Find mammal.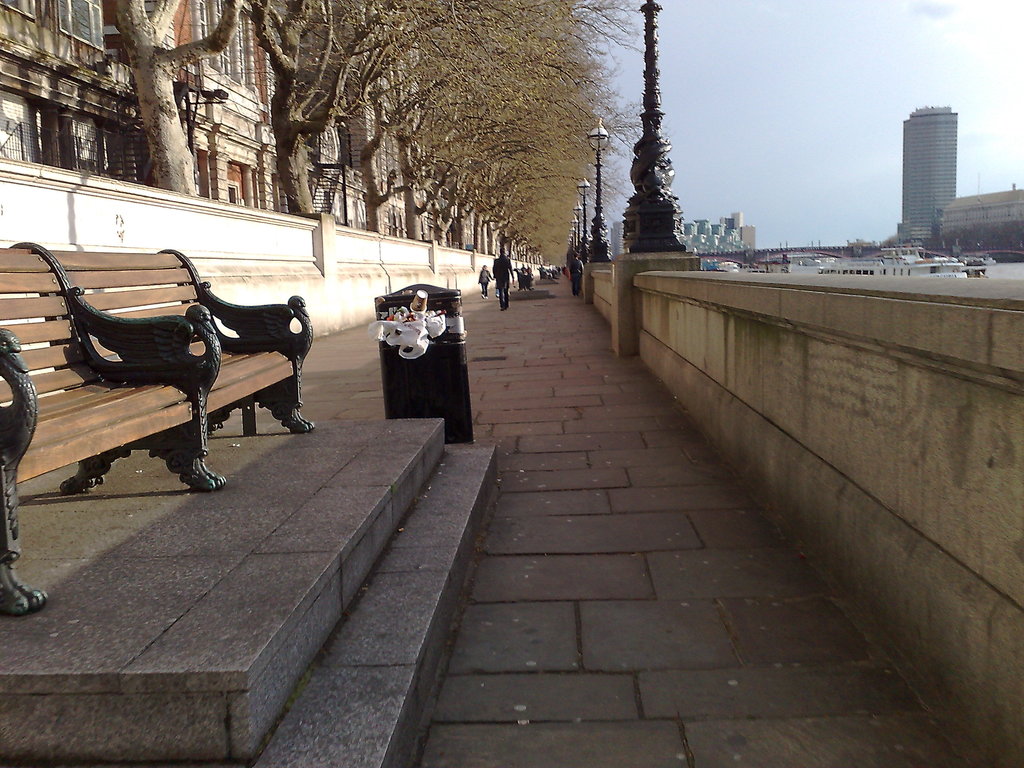
<region>497, 244, 515, 310</region>.
